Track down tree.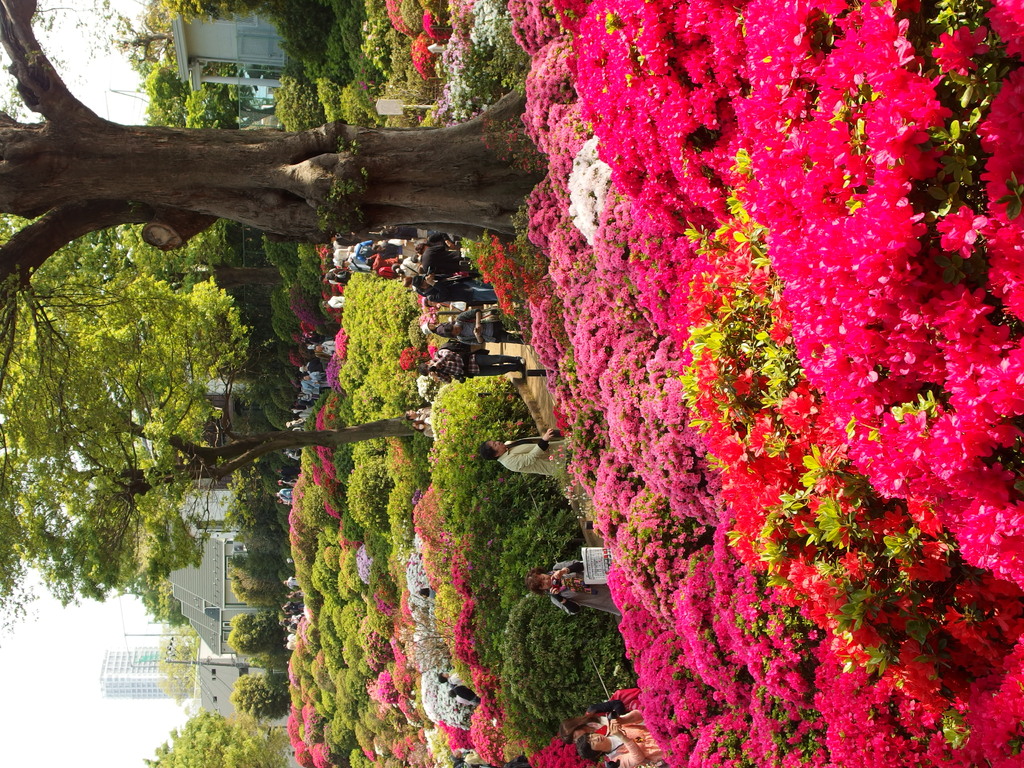
Tracked to locate(3, 1, 553, 492).
